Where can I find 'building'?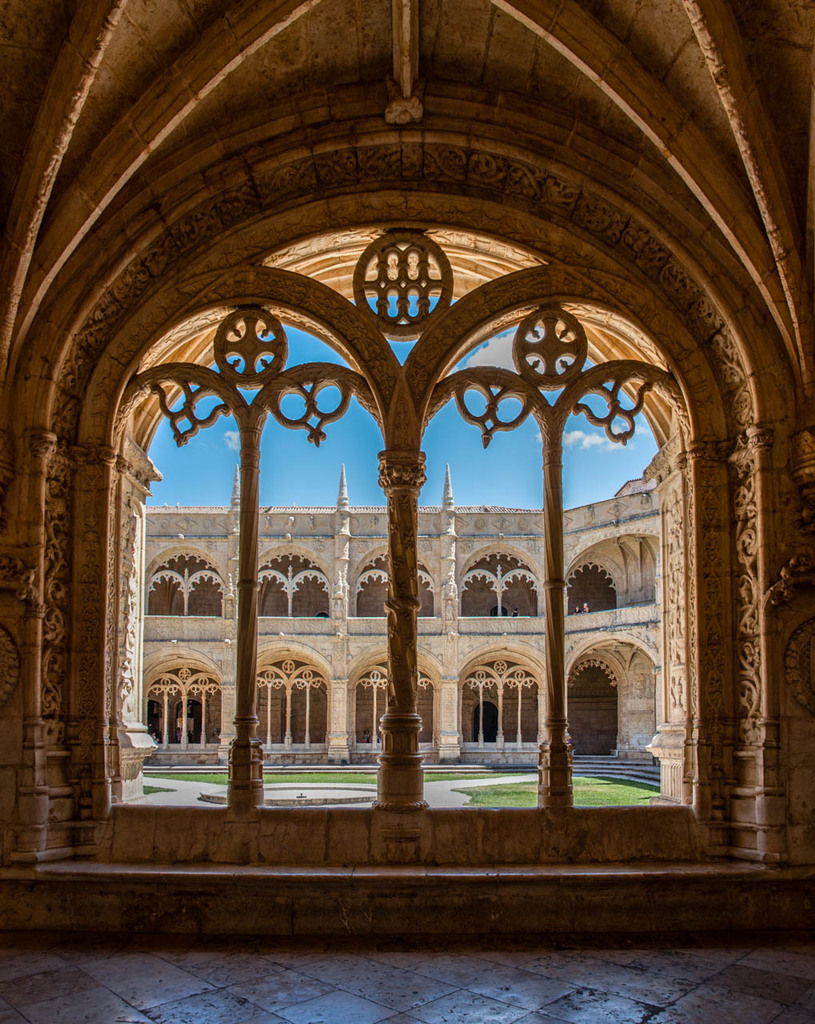
You can find it at rect(0, 0, 814, 1022).
